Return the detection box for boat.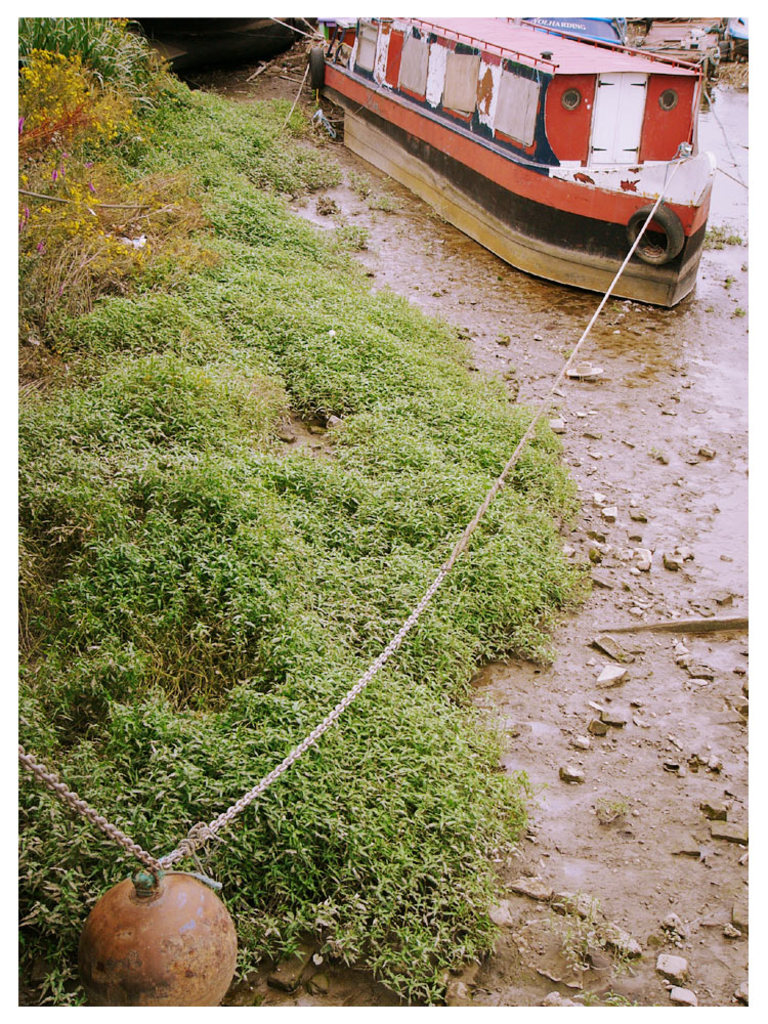
region(292, 47, 727, 243).
